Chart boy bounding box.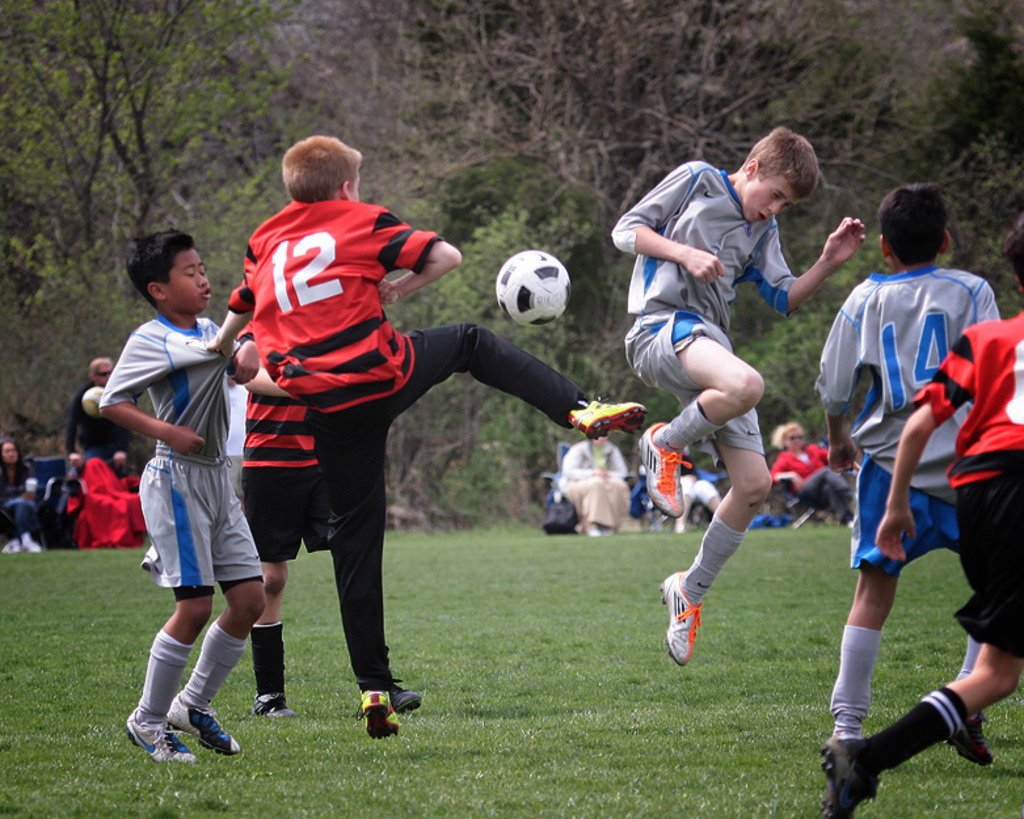
Charted: BBox(810, 220, 1023, 818).
